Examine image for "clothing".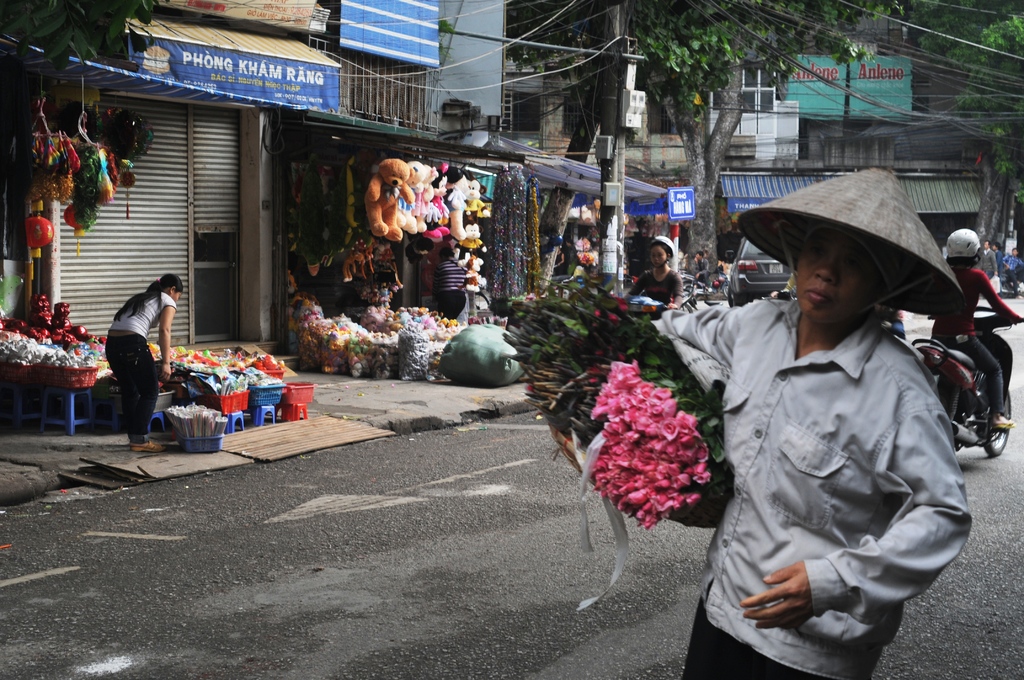
Examination result: 995, 251, 1002, 293.
